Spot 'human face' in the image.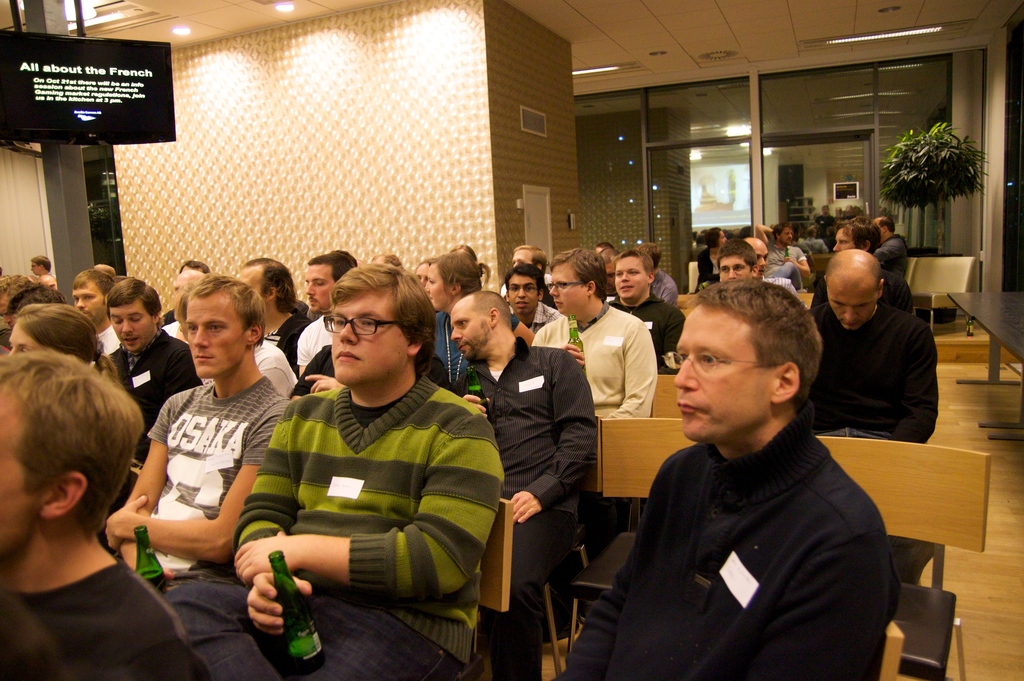
'human face' found at rect(508, 274, 534, 315).
